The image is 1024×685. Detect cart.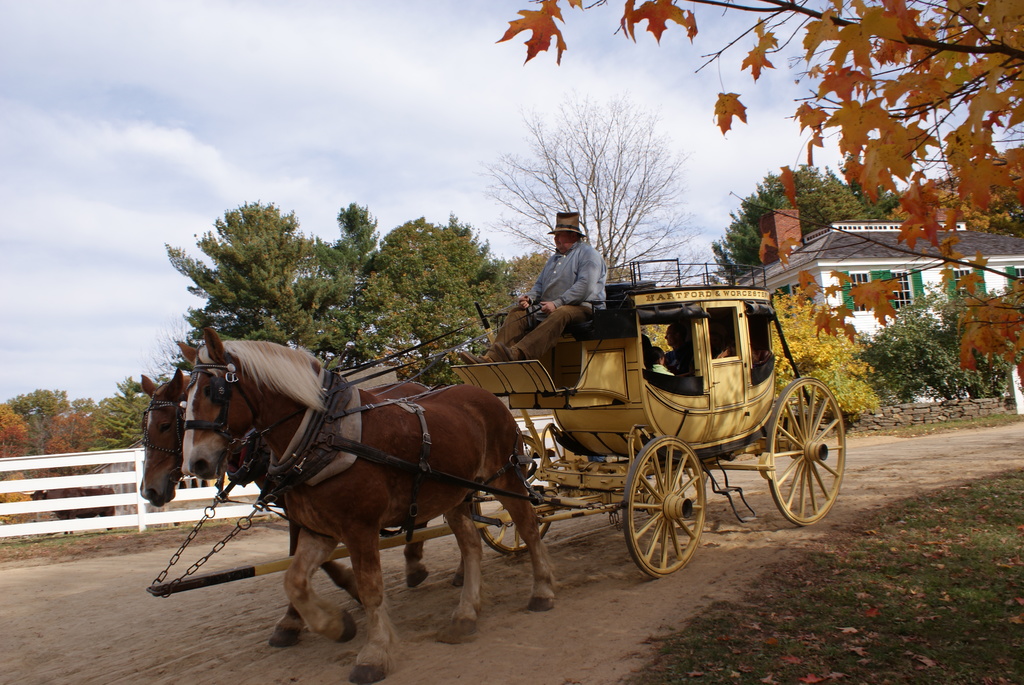
Detection: [x1=147, y1=256, x2=847, y2=599].
